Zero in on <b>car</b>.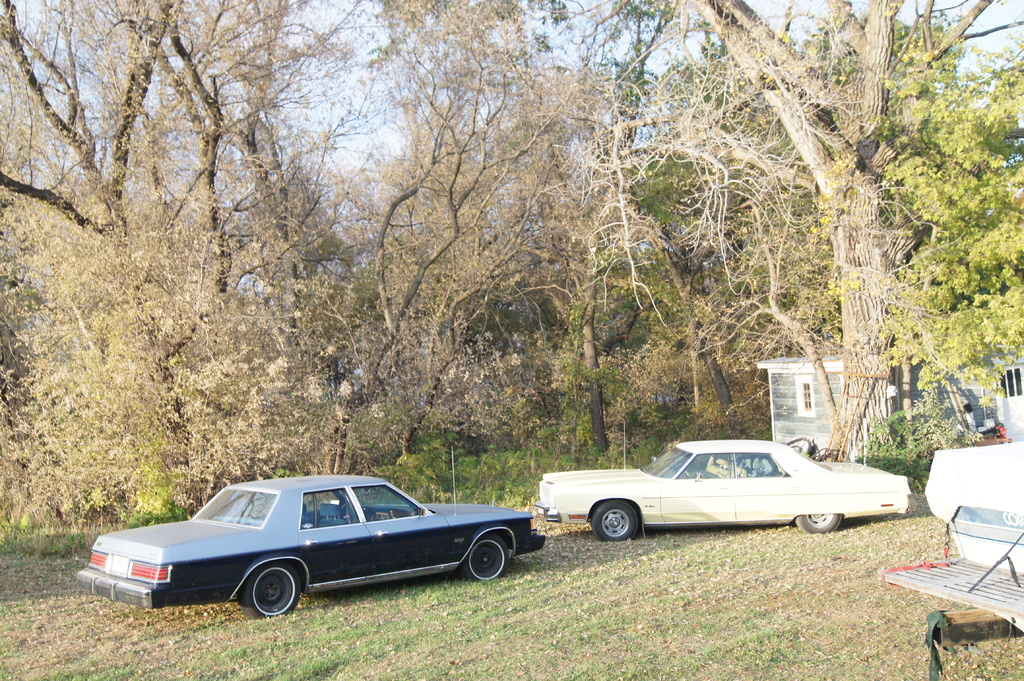
Zeroed in: pyautogui.locateOnScreen(91, 479, 545, 622).
